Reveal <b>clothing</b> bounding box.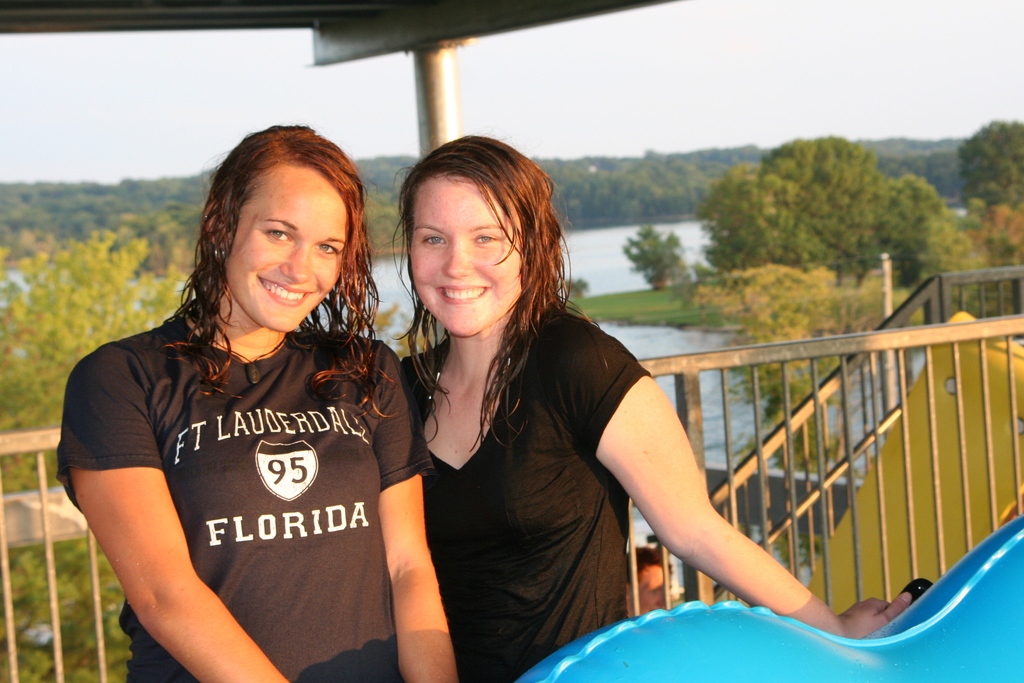
Revealed: 393:297:662:682.
